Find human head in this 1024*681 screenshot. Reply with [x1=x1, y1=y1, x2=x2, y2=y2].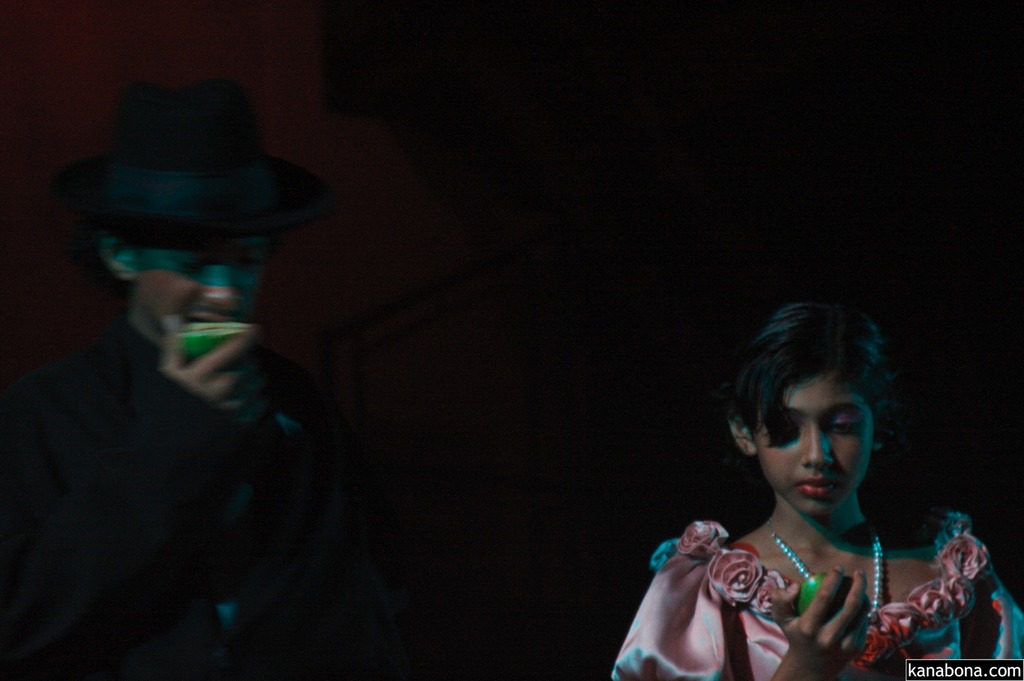
[x1=100, y1=126, x2=270, y2=326].
